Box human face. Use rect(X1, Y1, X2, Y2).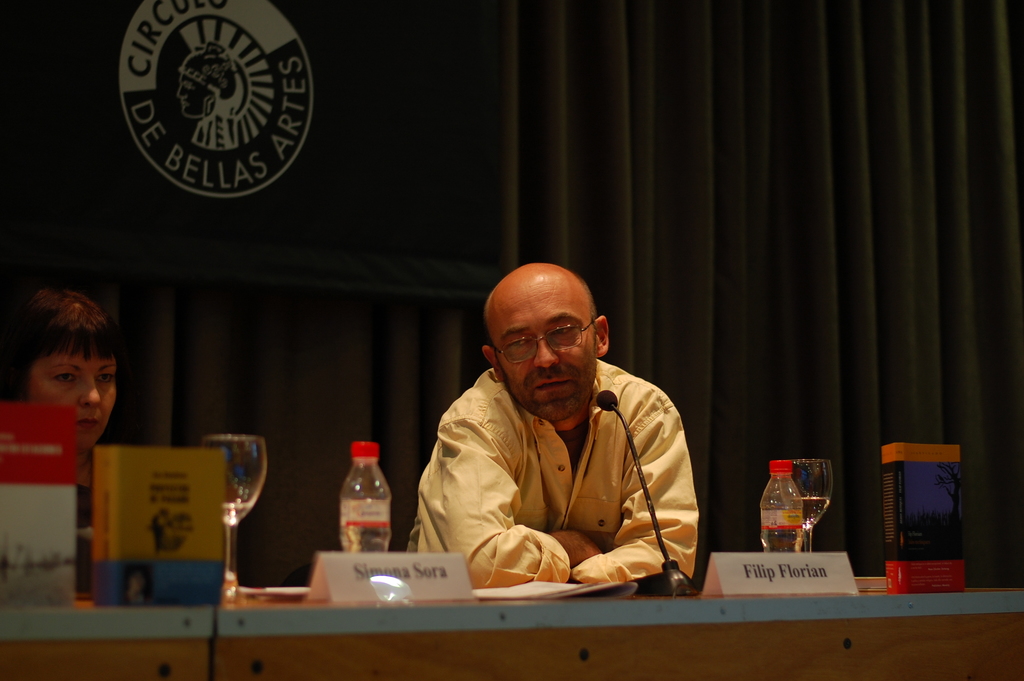
rect(493, 279, 602, 422).
